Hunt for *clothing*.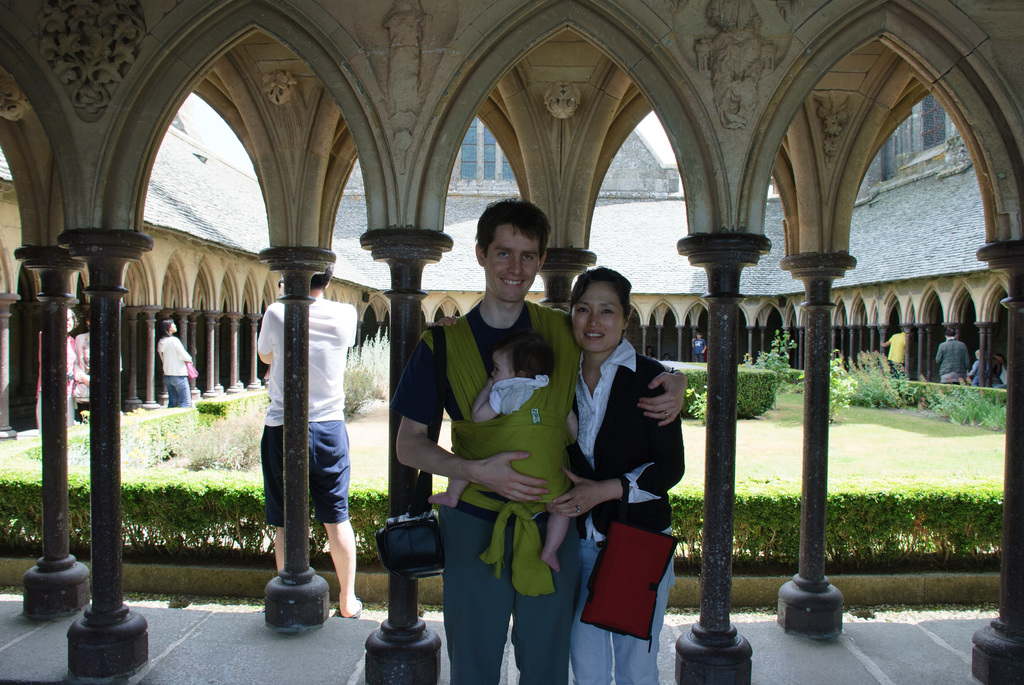
Hunted down at {"left": 558, "top": 322, "right": 685, "bottom": 684}.
